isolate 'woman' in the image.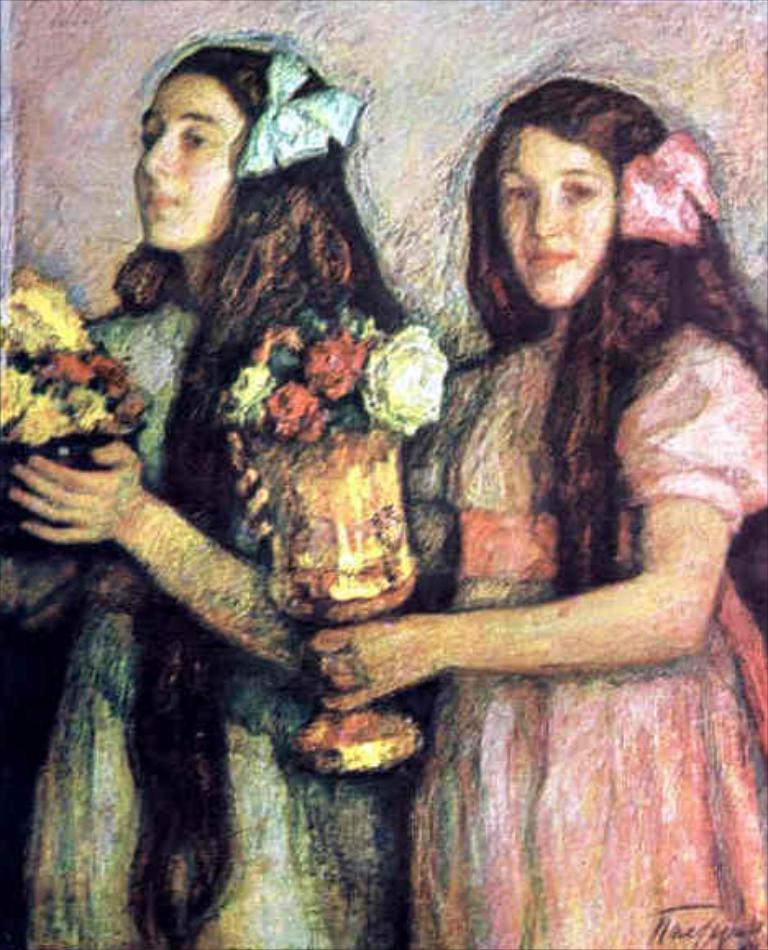
Isolated region: crop(364, 84, 765, 837).
